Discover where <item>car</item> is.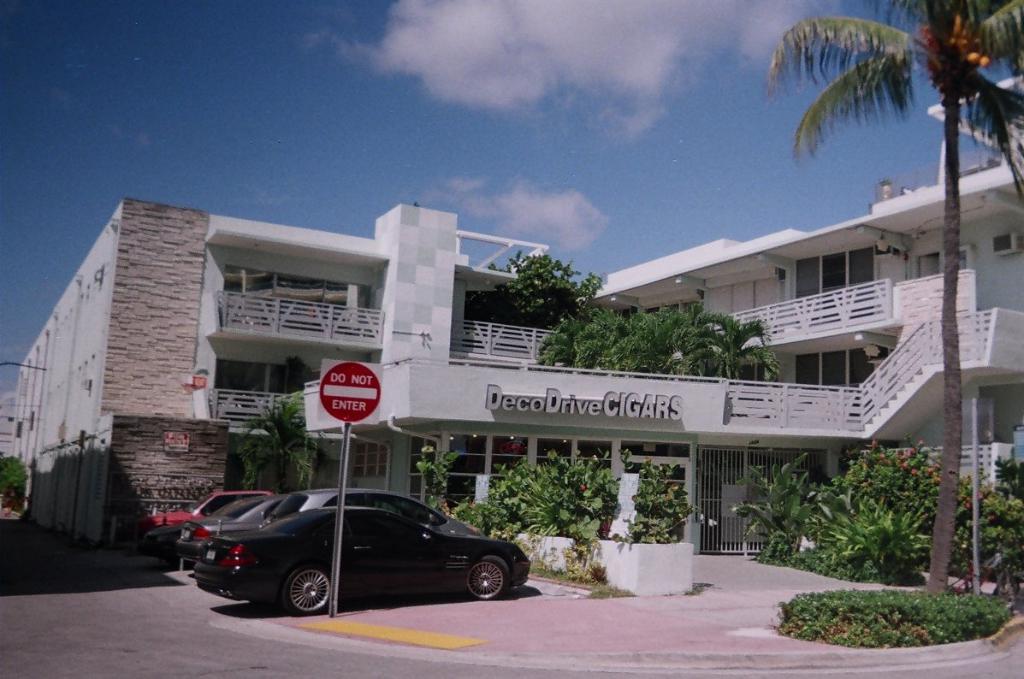
Discovered at (left=177, top=490, right=288, bottom=576).
